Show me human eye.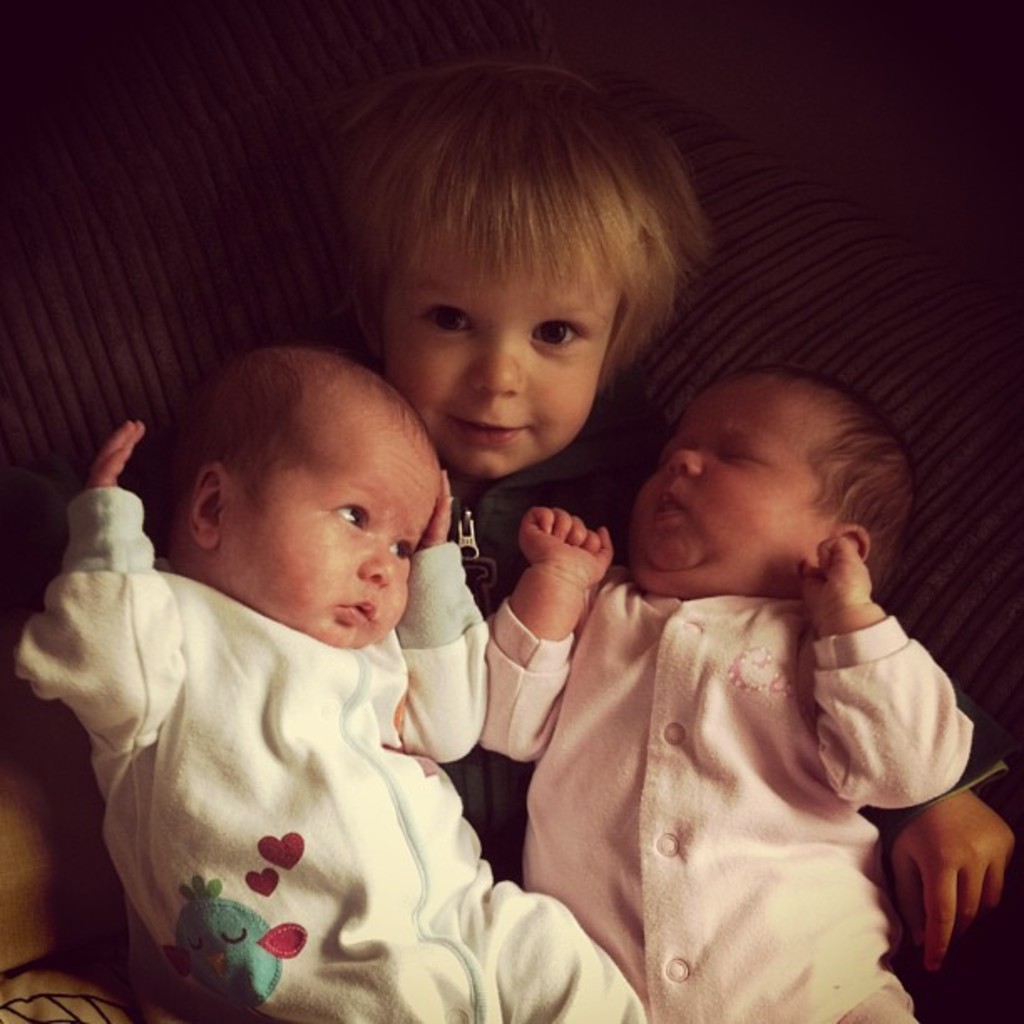
human eye is here: {"x1": 325, "y1": 502, "x2": 370, "y2": 534}.
